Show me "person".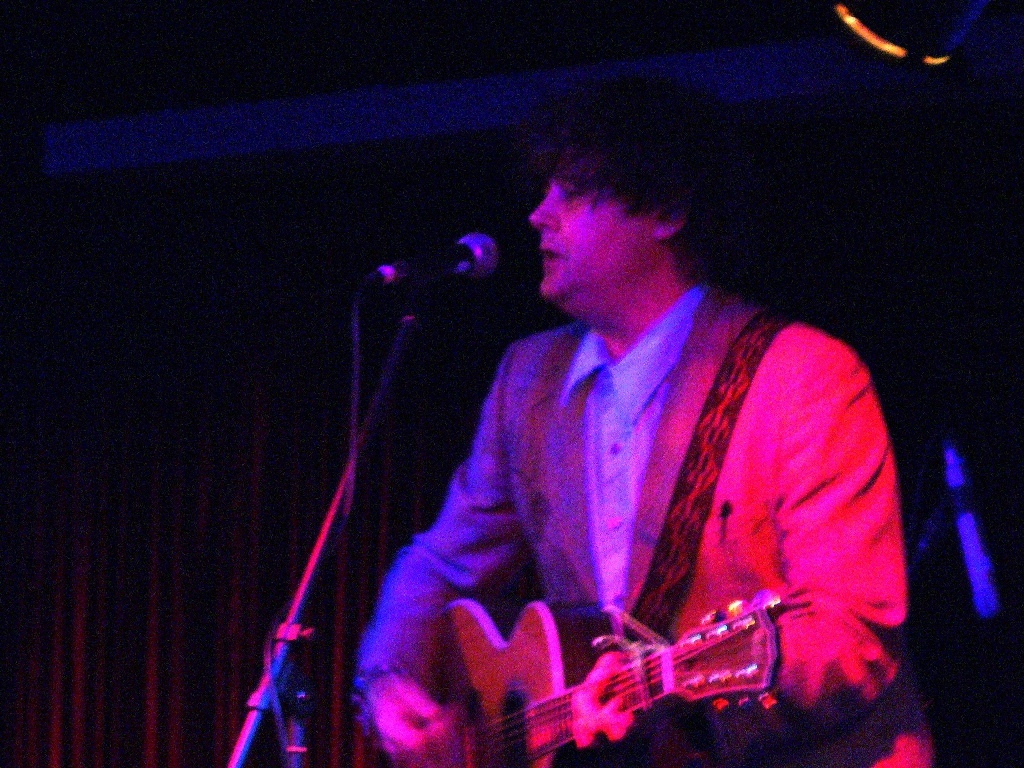
"person" is here: x1=355 y1=88 x2=910 y2=764.
